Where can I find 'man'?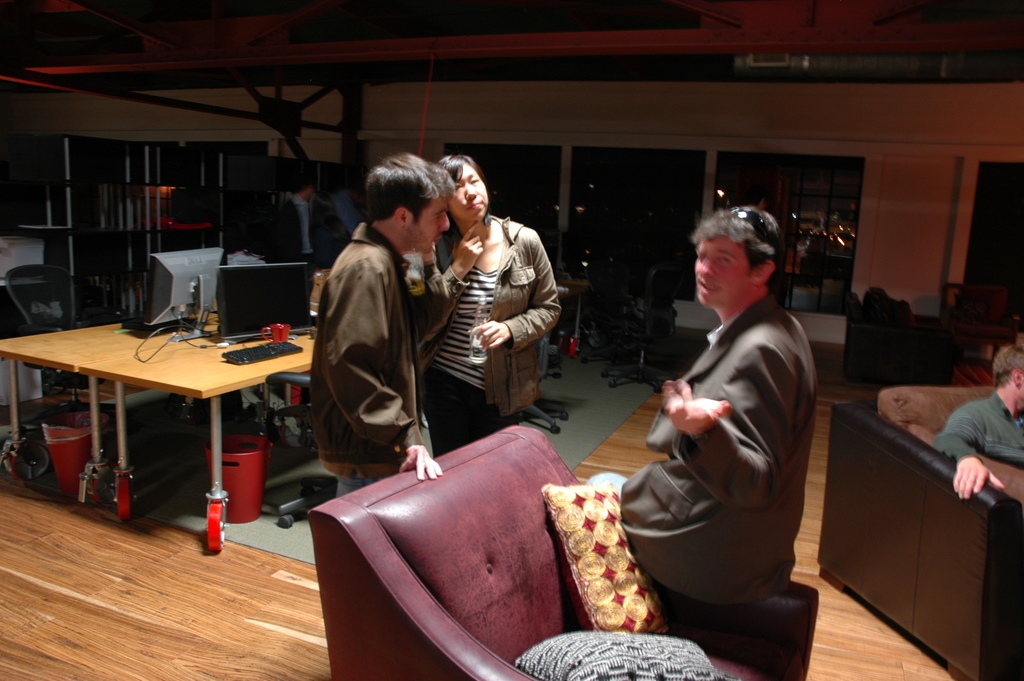
You can find it at (932,341,1023,506).
